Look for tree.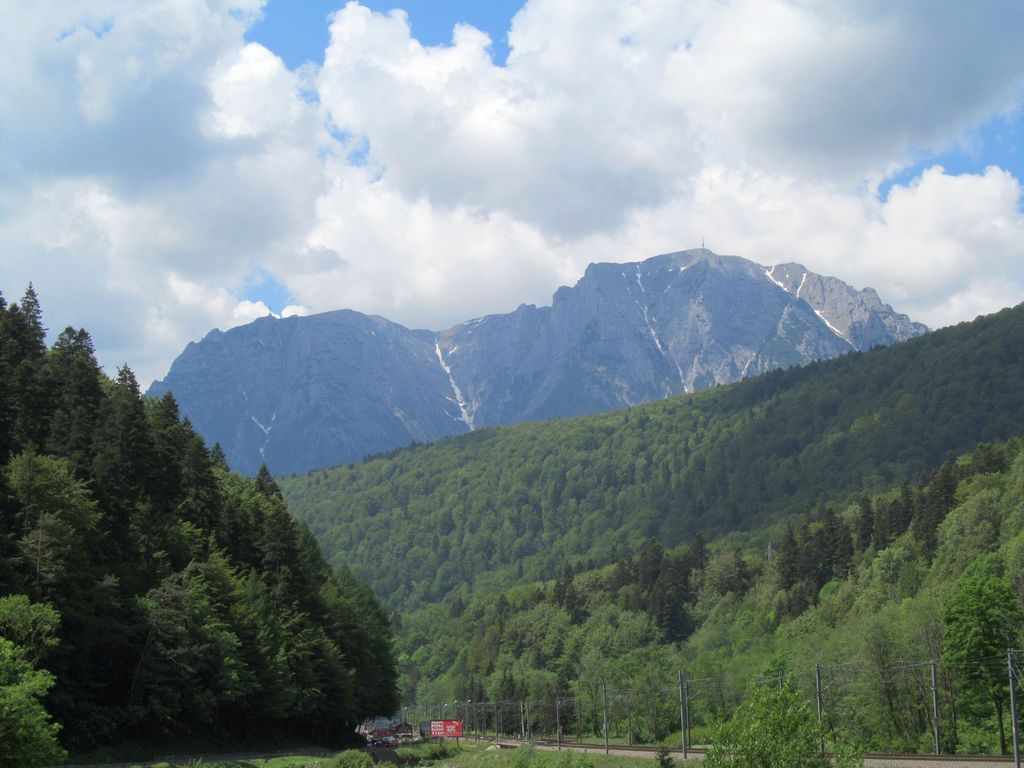
Found: BBox(143, 390, 194, 518).
